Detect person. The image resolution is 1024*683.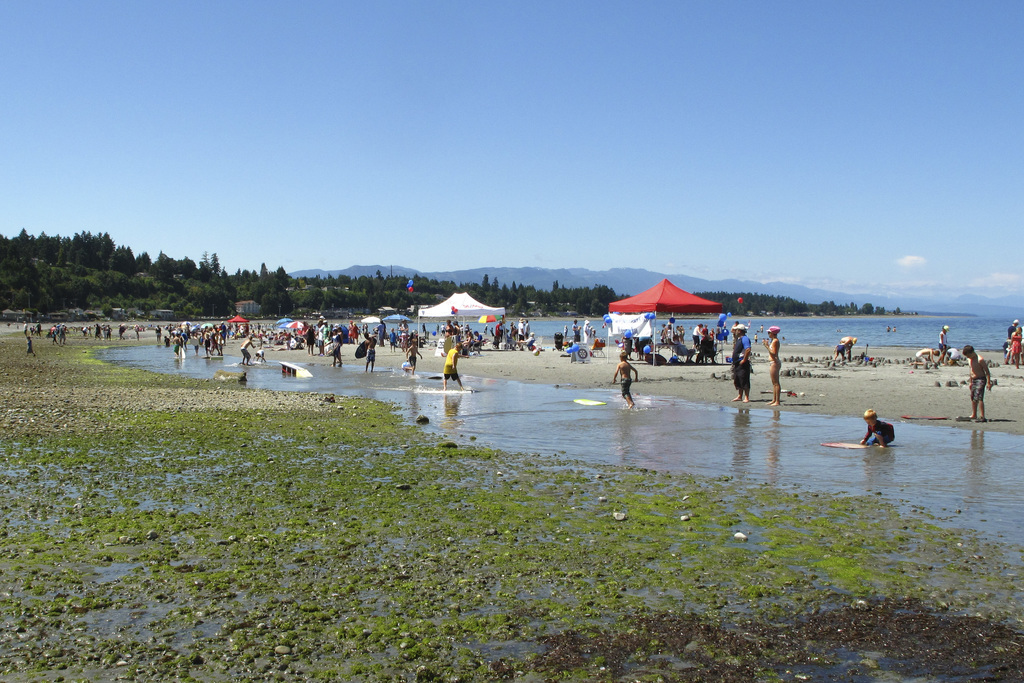
625, 334, 636, 362.
